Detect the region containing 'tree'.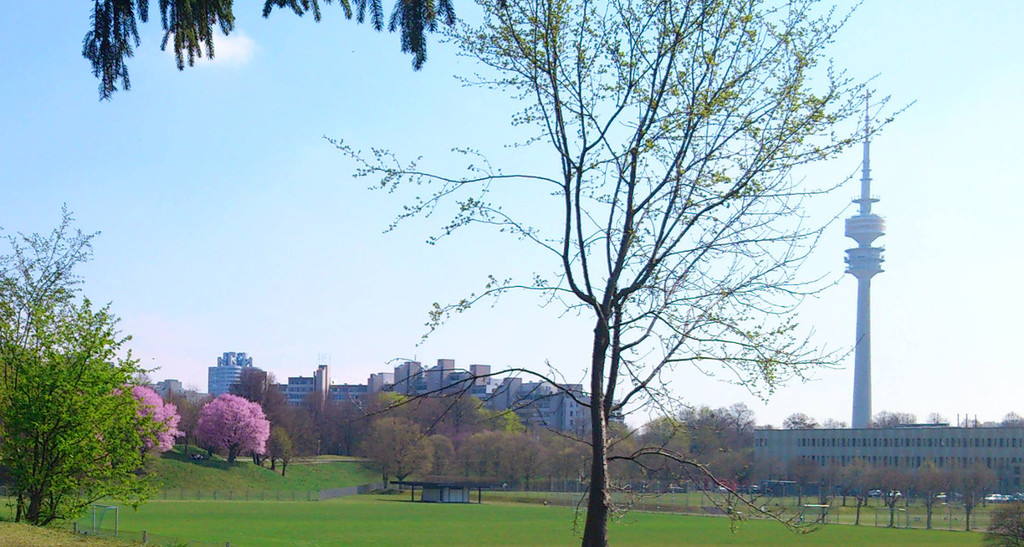
(0, 299, 176, 527).
